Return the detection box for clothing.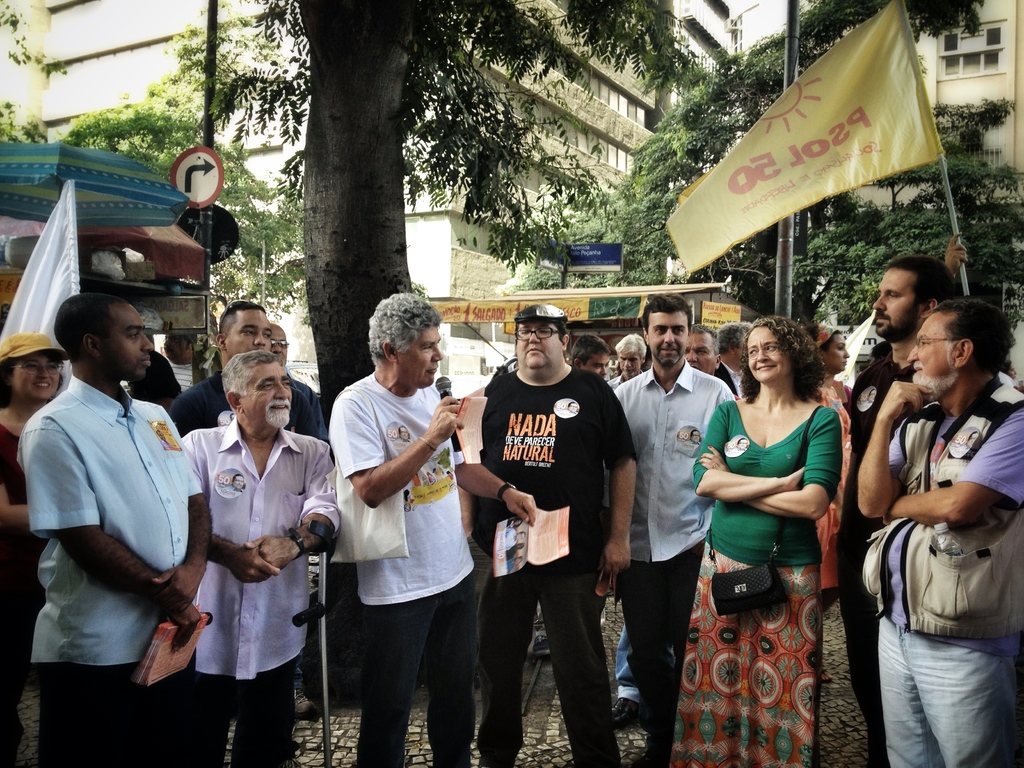
box(328, 367, 472, 767).
